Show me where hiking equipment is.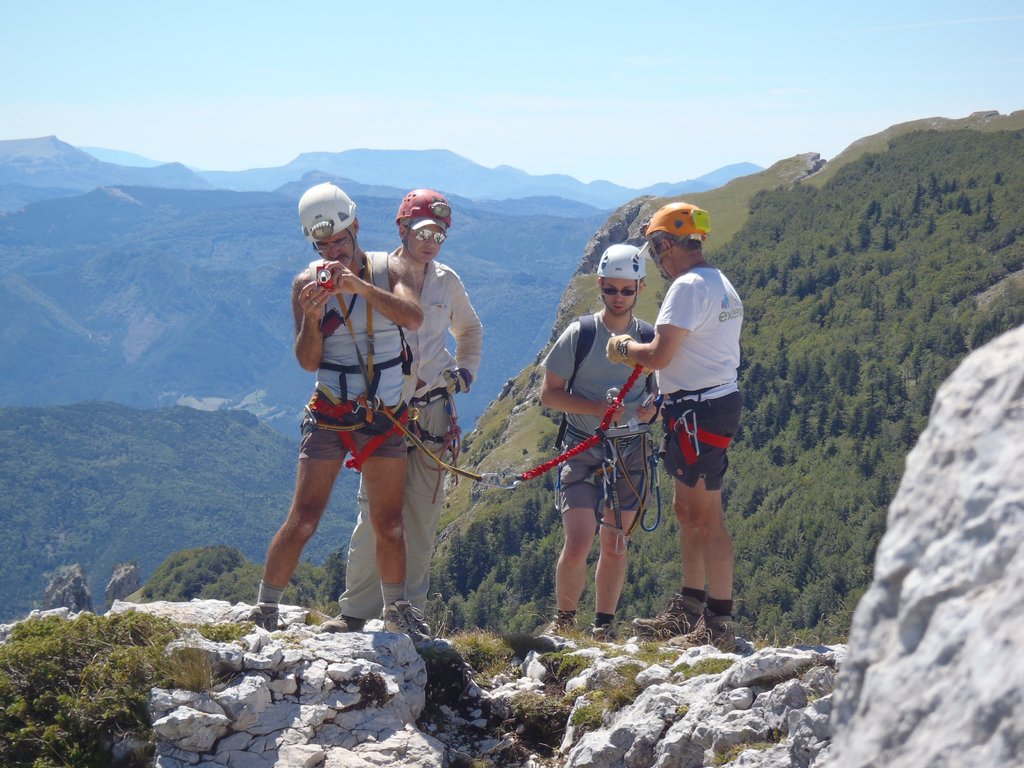
hiking equipment is at select_region(549, 312, 663, 452).
